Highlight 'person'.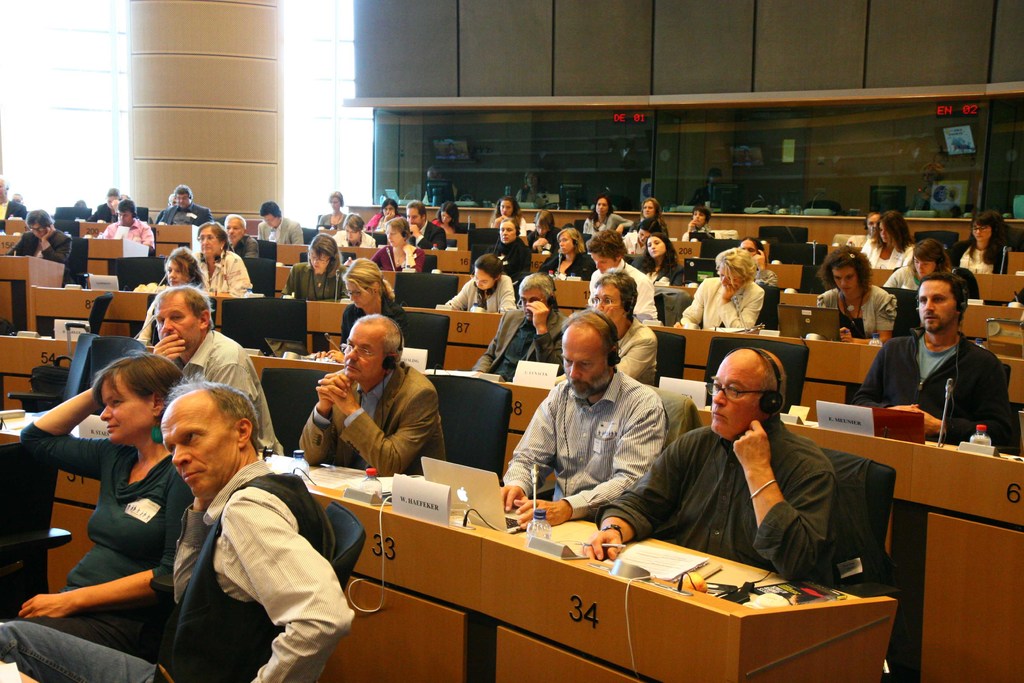
Highlighted region: [361, 194, 406, 230].
